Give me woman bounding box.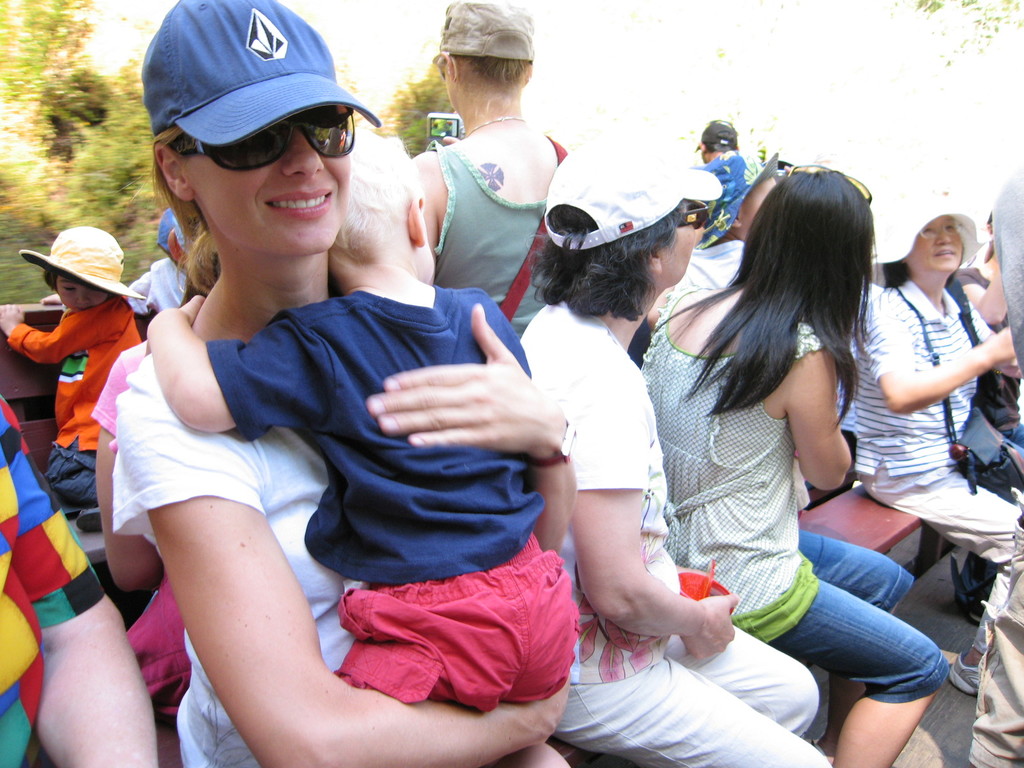
region(520, 135, 837, 767).
